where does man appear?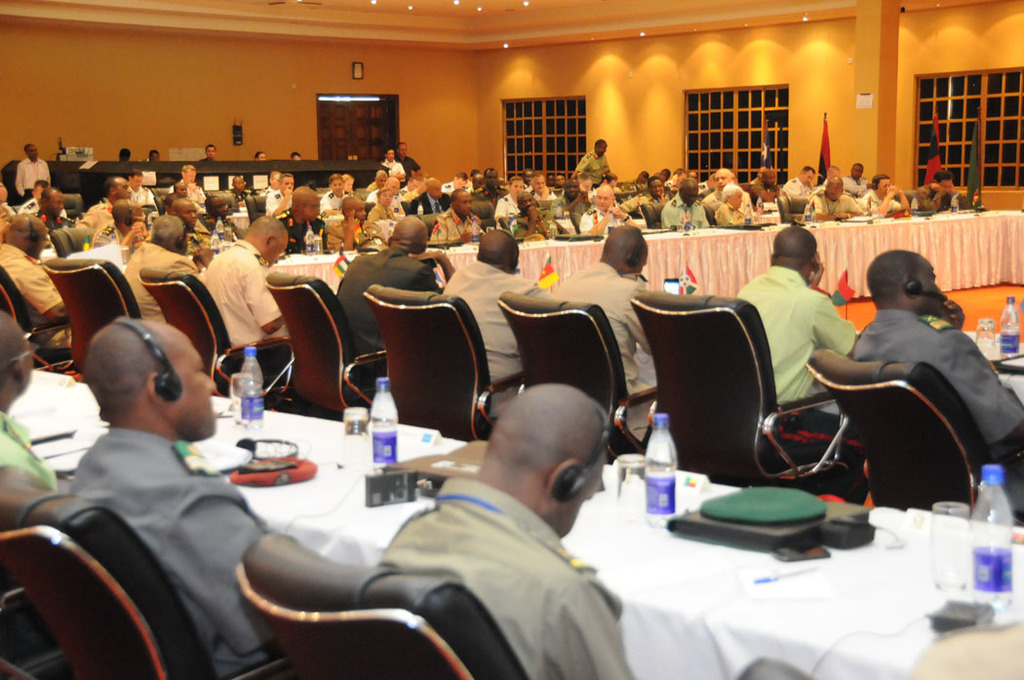
Appears at 336 220 450 404.
